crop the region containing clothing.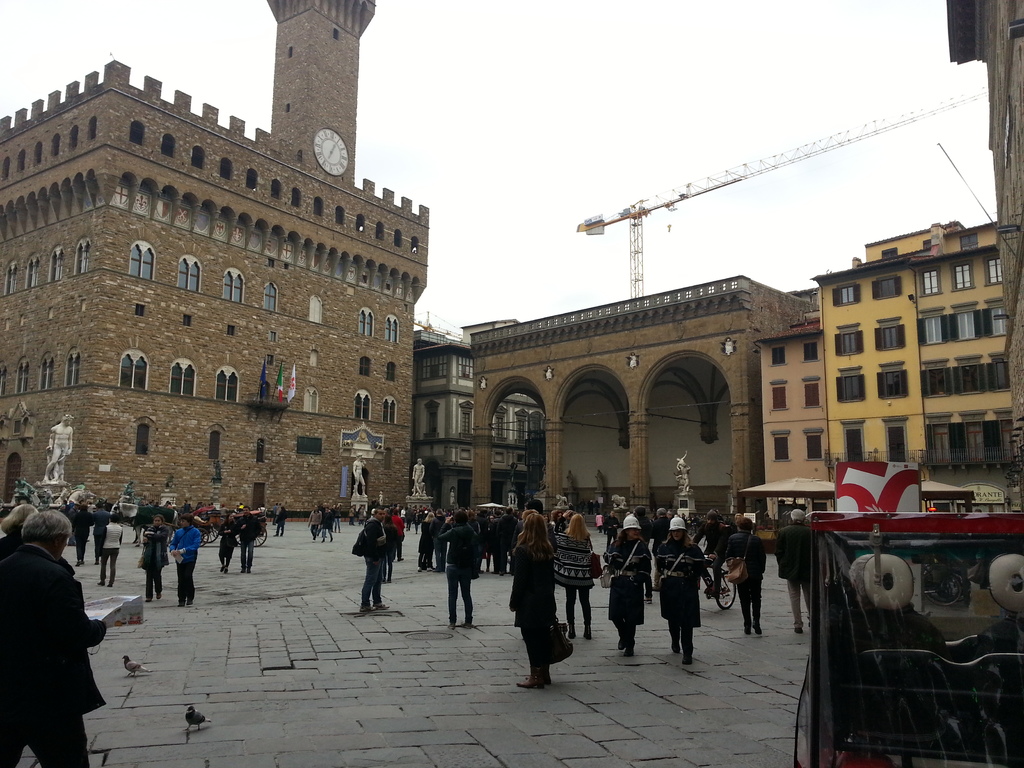
Crop region: BBox(140, 527, 172, 593).
